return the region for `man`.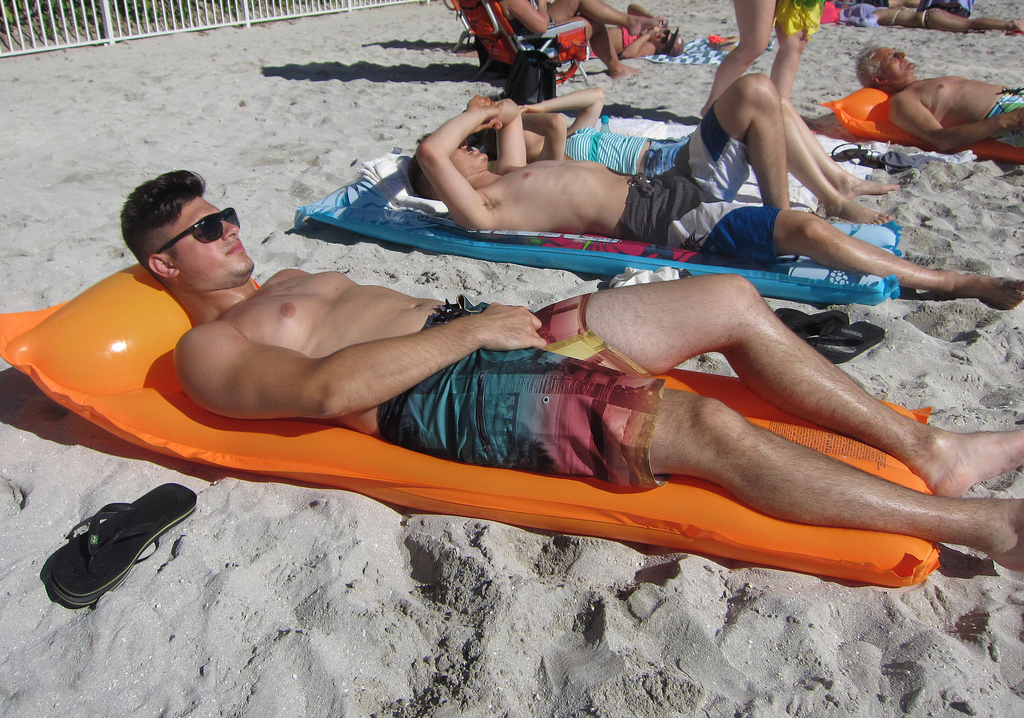
403/73/1023/312.
